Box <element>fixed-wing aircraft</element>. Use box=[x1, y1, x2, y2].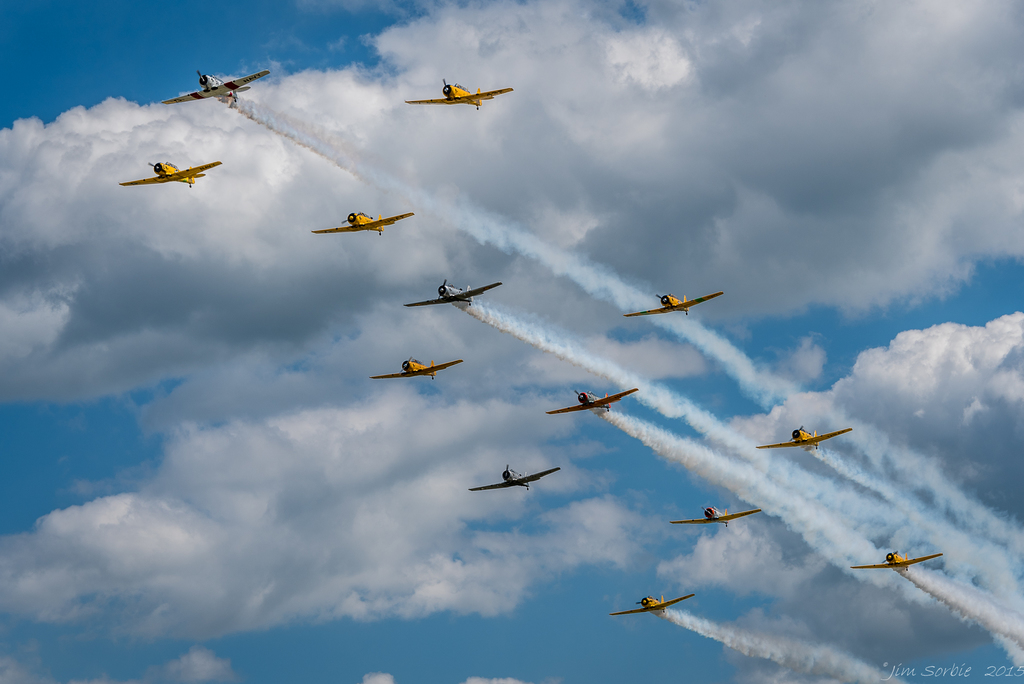
box=[314, 208, 413, 231].
